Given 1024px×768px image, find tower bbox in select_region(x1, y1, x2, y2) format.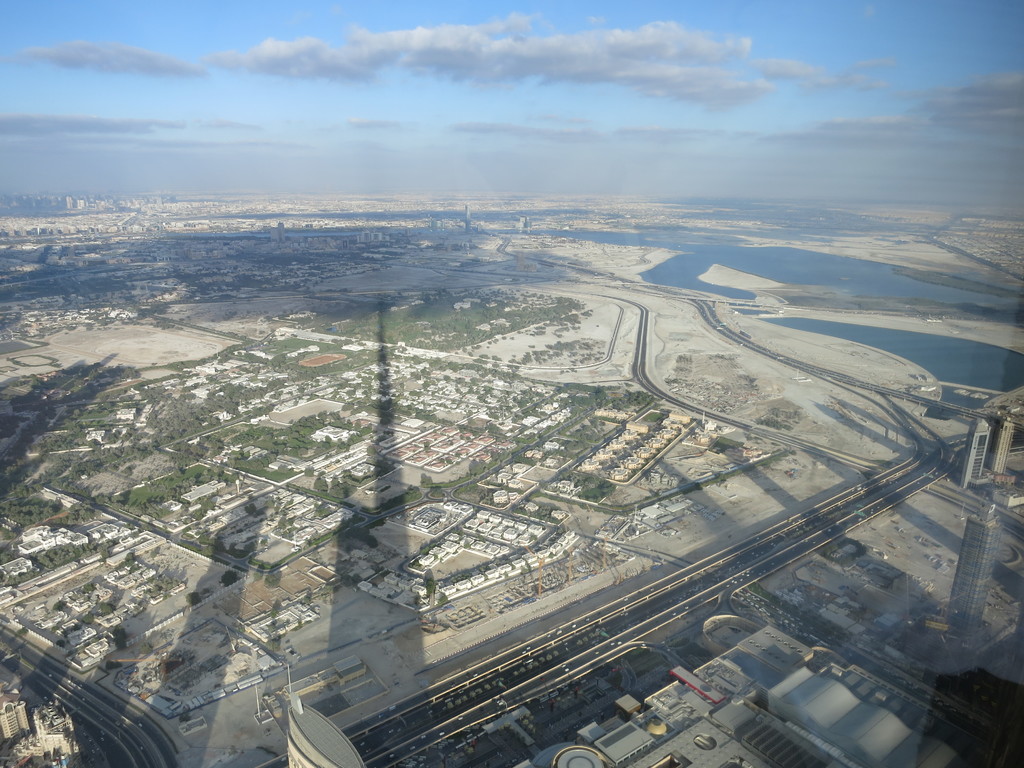
select_region(963, 417, 991, 485).
